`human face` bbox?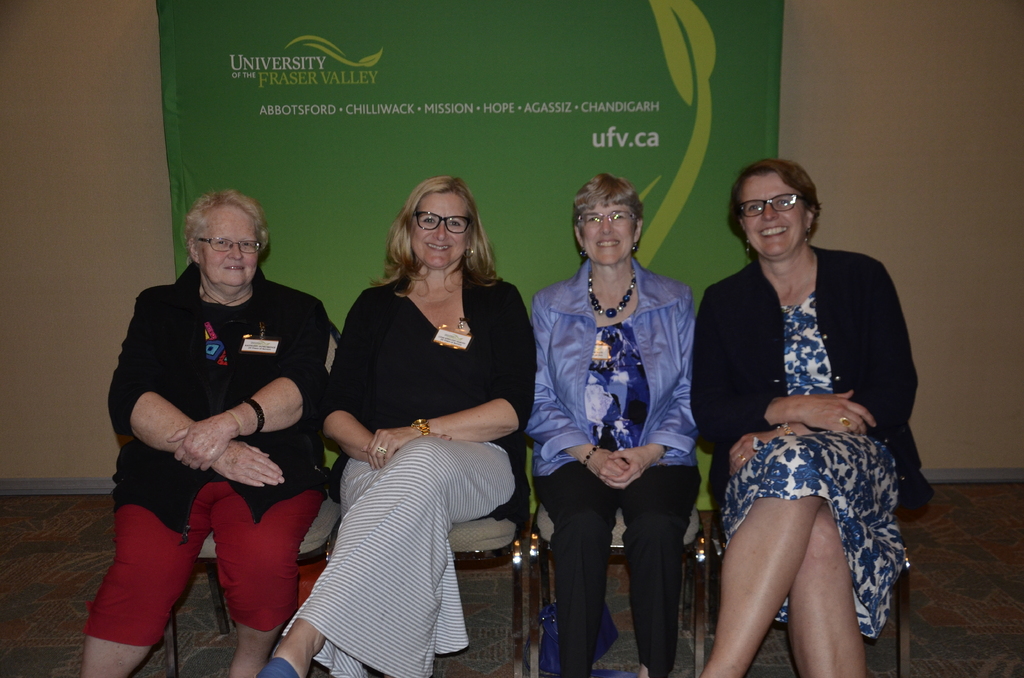
l=402, t=191, r=473, b=271
